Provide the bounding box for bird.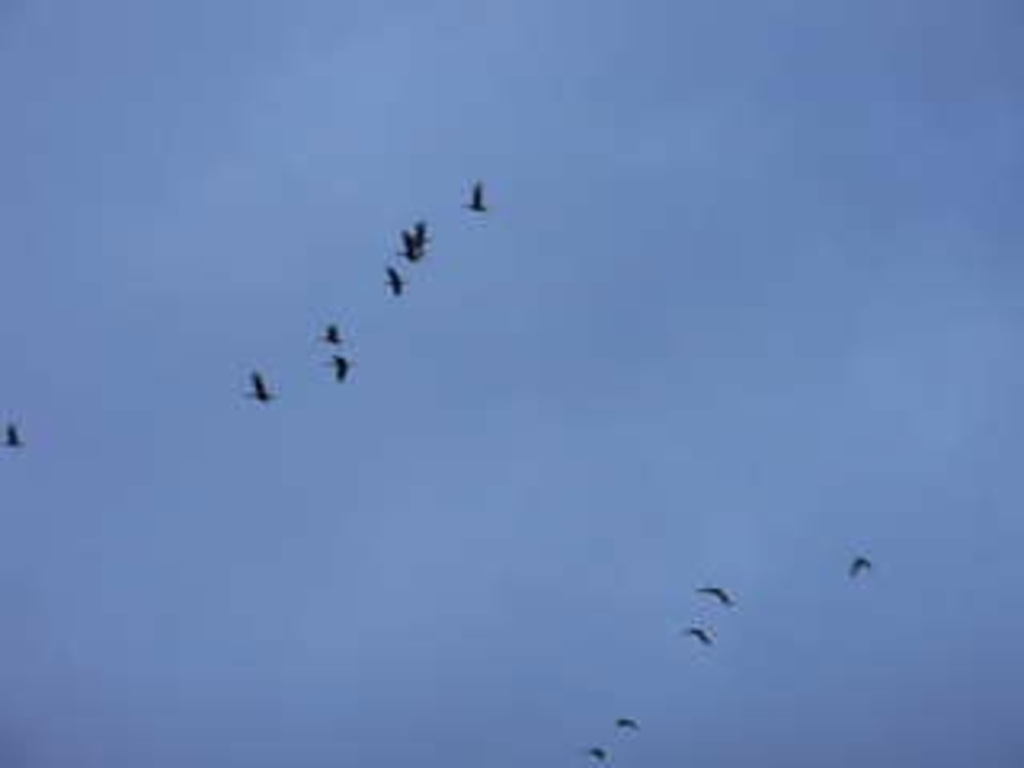
box(384, 262, 410, 298).
